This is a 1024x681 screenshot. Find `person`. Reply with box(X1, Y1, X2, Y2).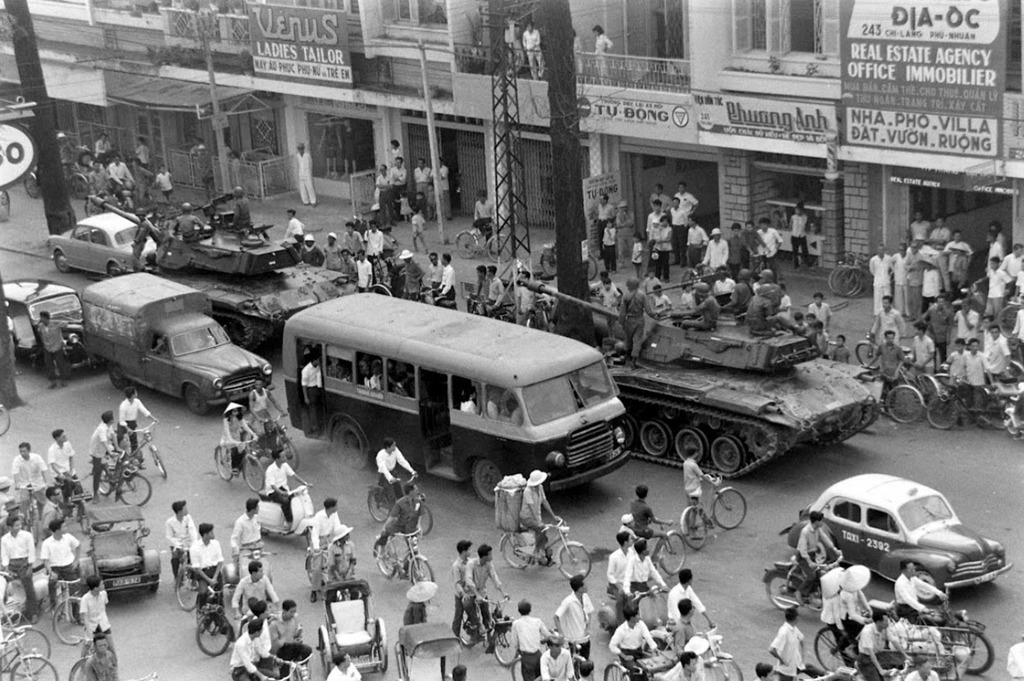
box(522, 21, 547, 79).
